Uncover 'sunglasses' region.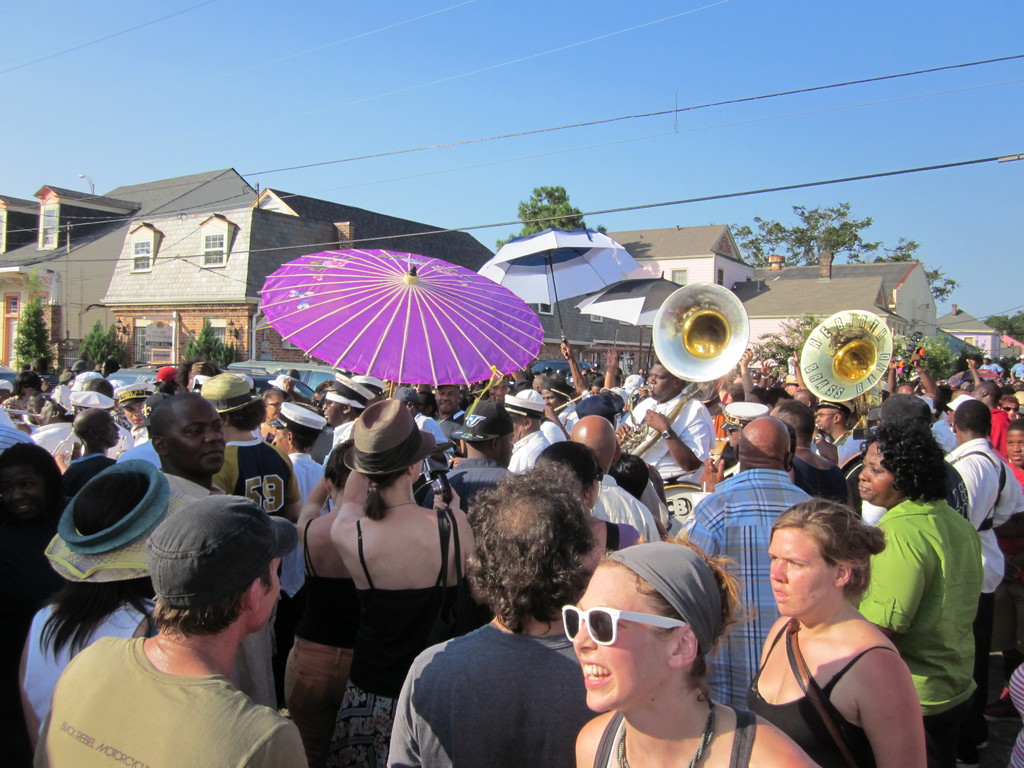
Uncovered: [x1=558, y1=602, x2=690, y2=645].
